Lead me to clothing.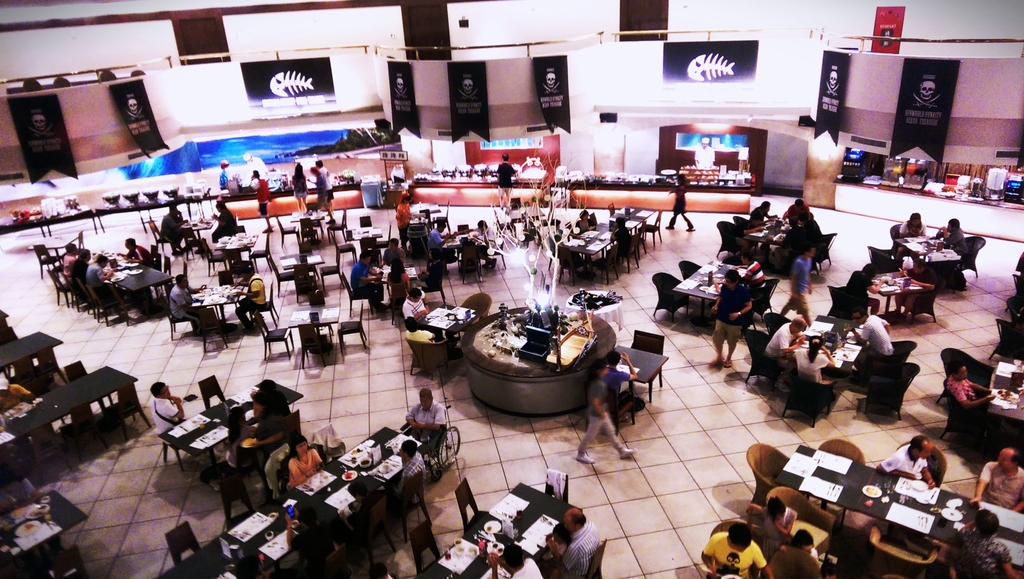
Lead to (165,281,198,336).
